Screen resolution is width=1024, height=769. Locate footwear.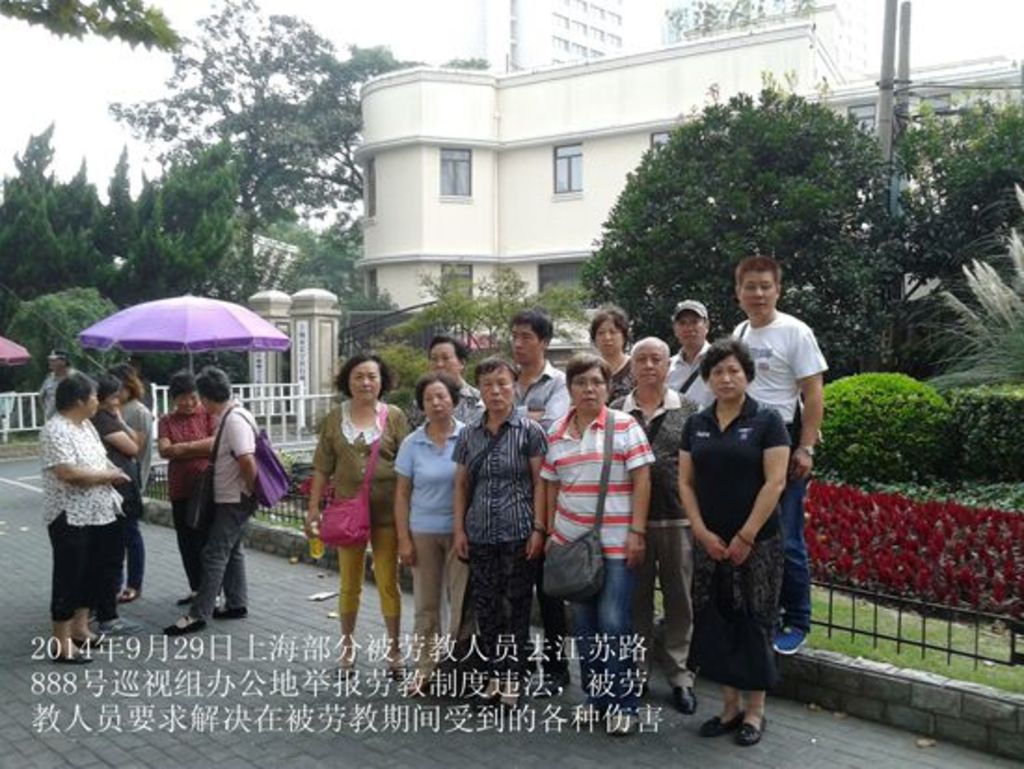
214,601,244,618.
